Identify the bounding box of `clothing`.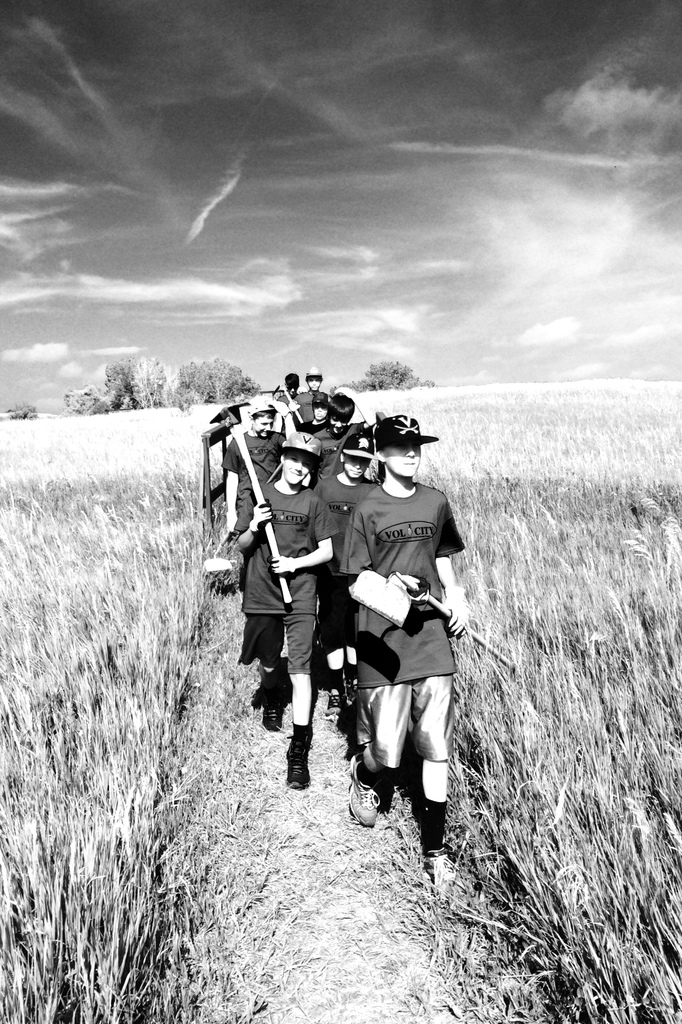
BBox(327, 476, 473, 676).
